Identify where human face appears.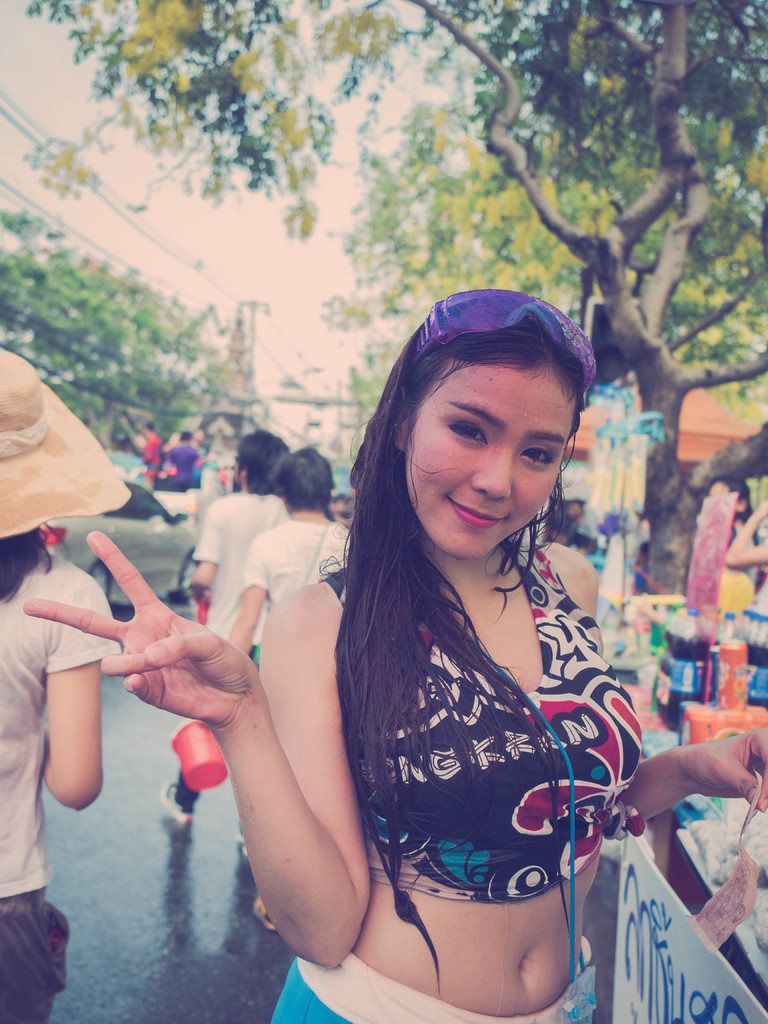
Appears at region(408, 363, 568, 559).
